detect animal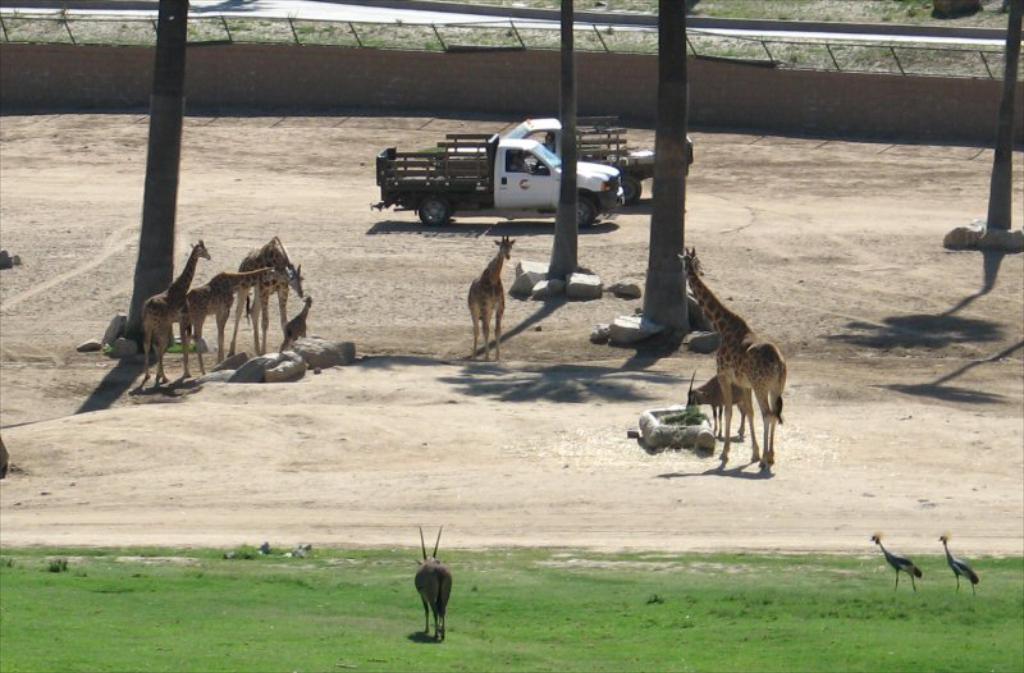
x1=279 y1=293 x2=314 y2=353
